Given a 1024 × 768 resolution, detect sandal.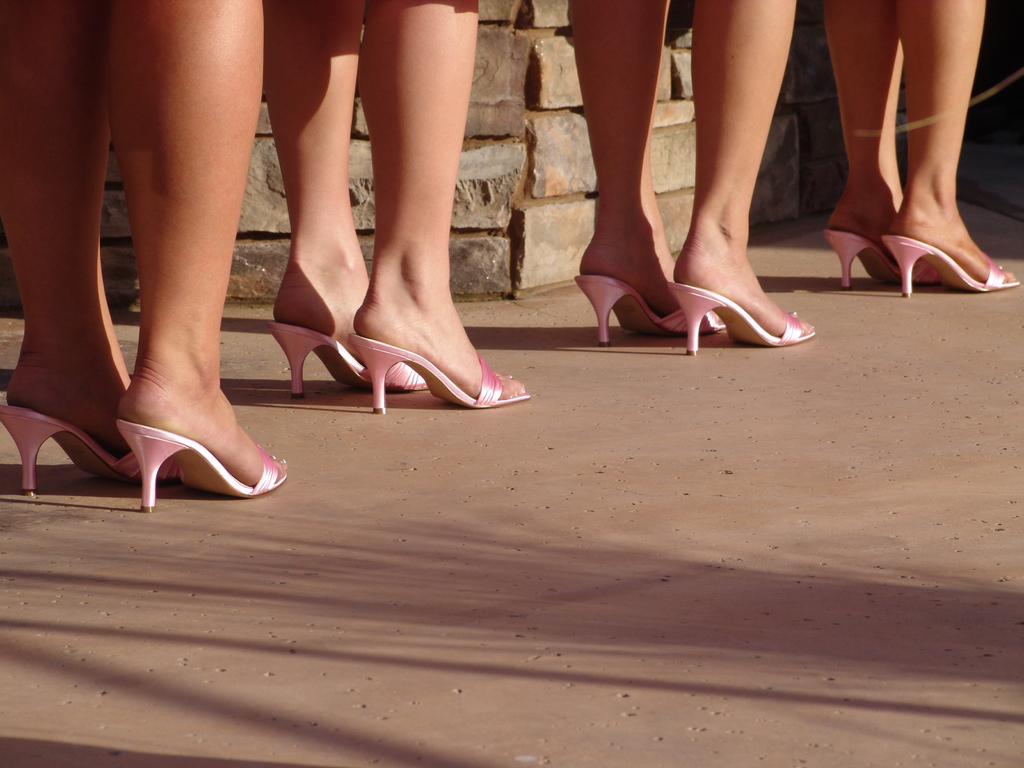
select_region(819, 230, 938, 292).
